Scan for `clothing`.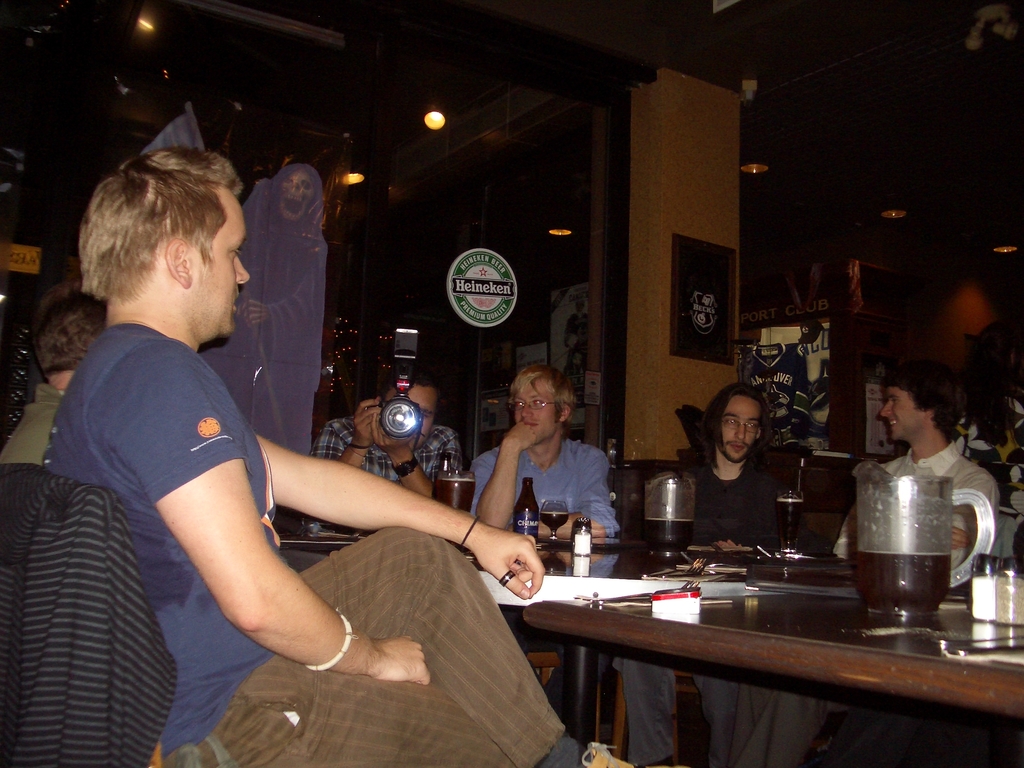
Scan result: (x1=831, y1=433, x2=996, y2=572).
